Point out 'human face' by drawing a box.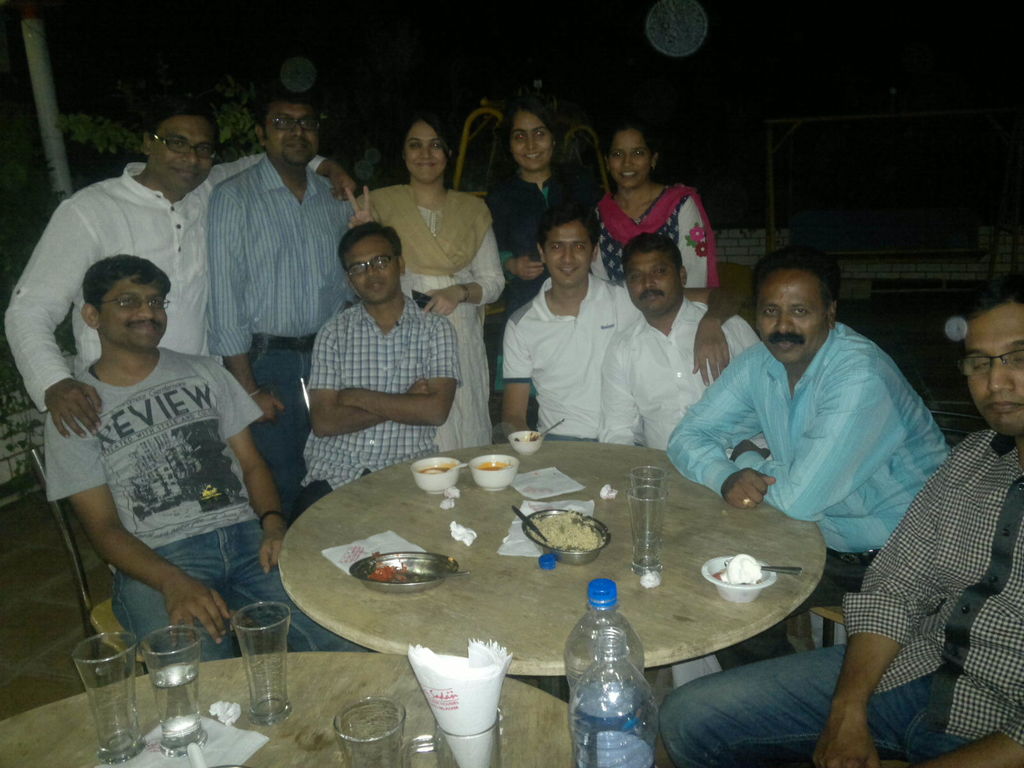
left=756, top=273, right=826, bottom=366.
